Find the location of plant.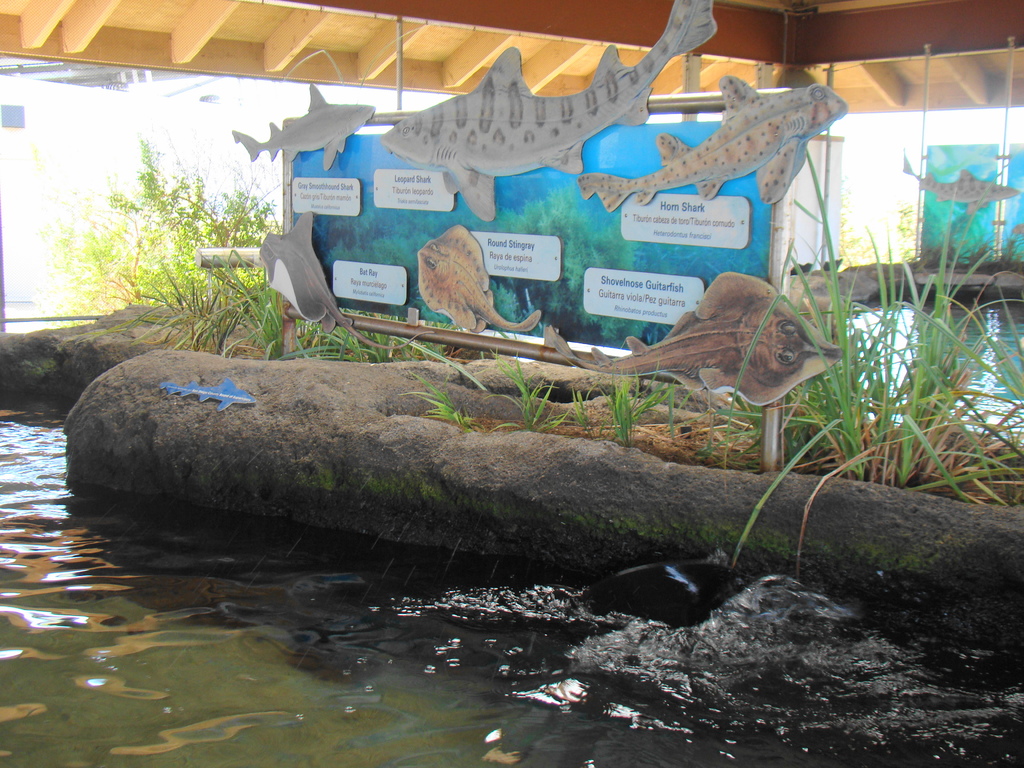
Location: left=487, top=340, right=568, bottom=435.
